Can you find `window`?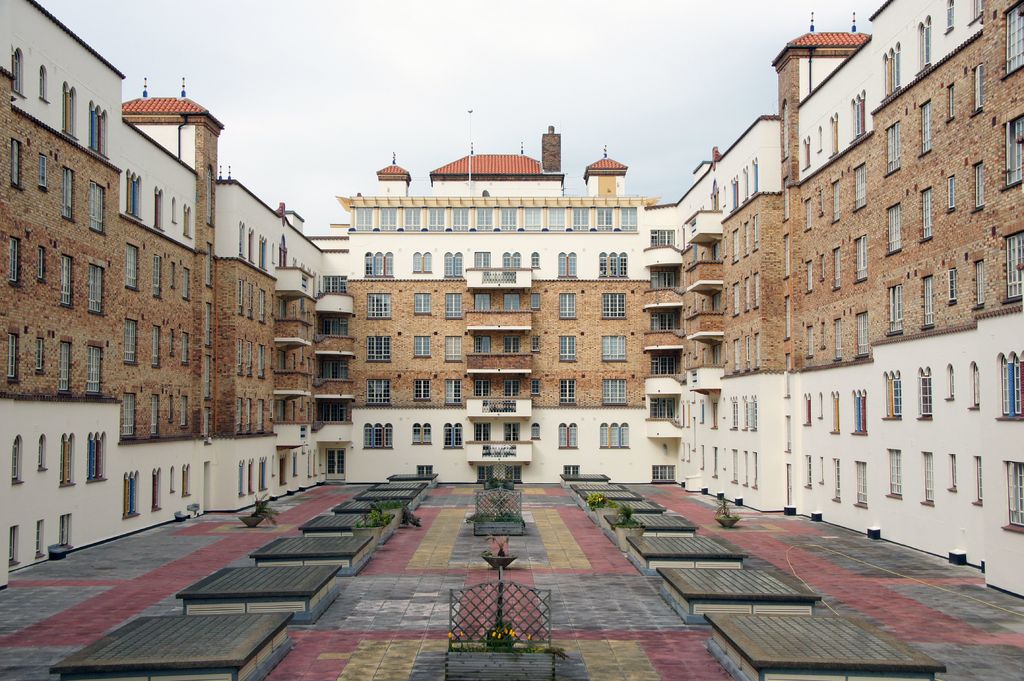
Yes, bounding box: [x1=504, y1=424, x2=519, y2=442].
